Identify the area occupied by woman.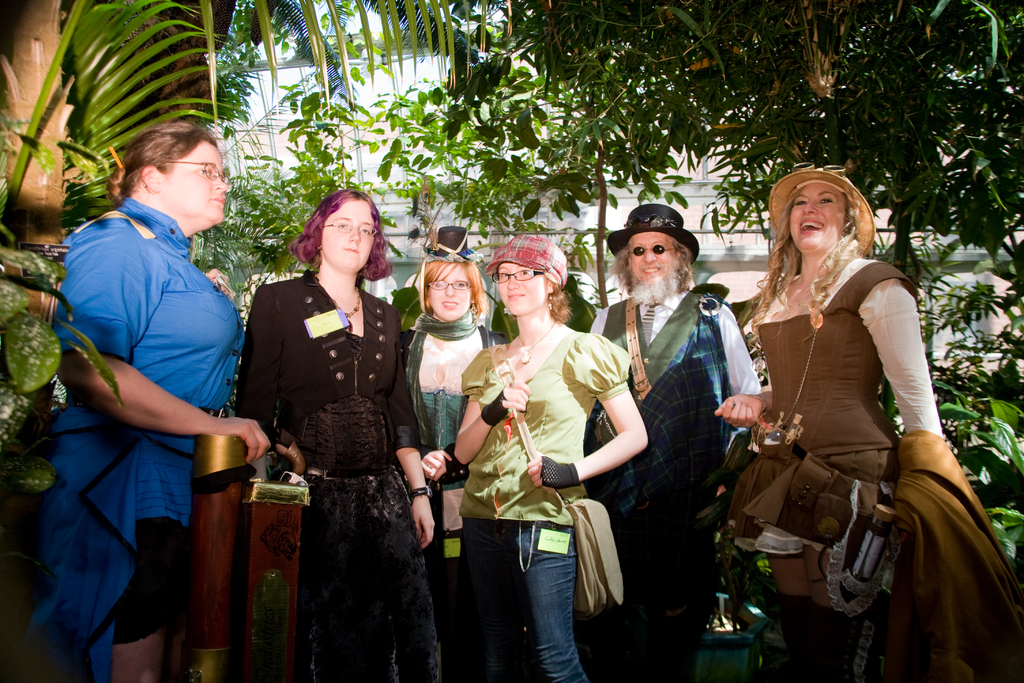
Area: <box>242,188,440,682</box>.
